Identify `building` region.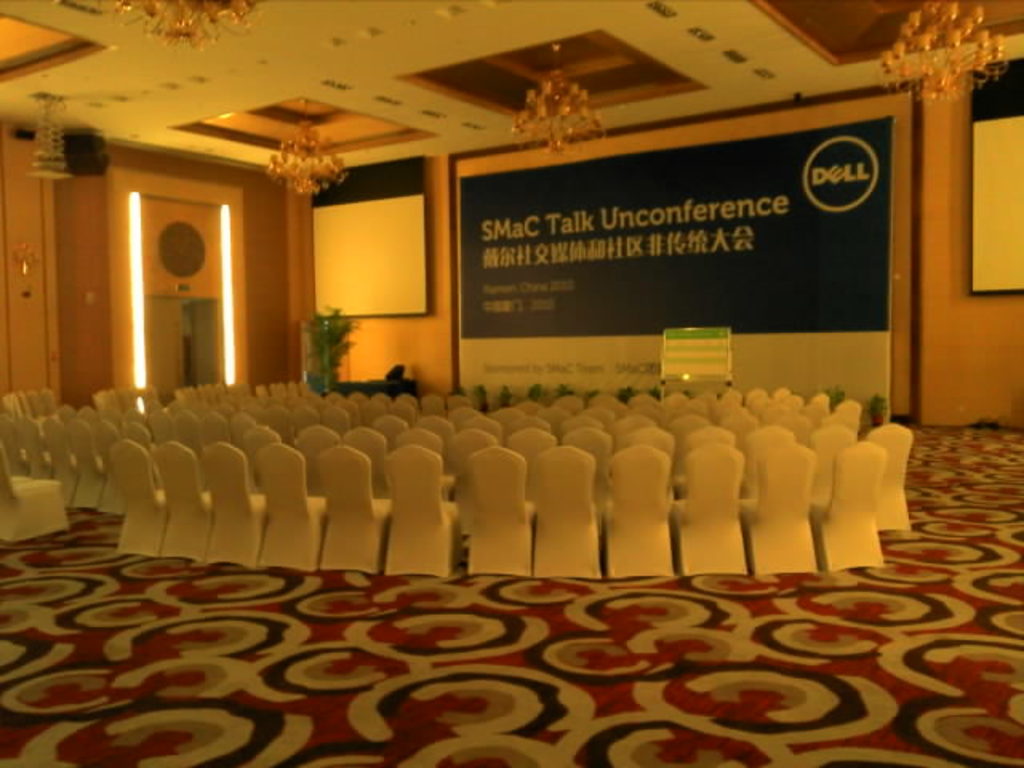
Region: <bbox>0, 0, 1022, 766</bbox>.
